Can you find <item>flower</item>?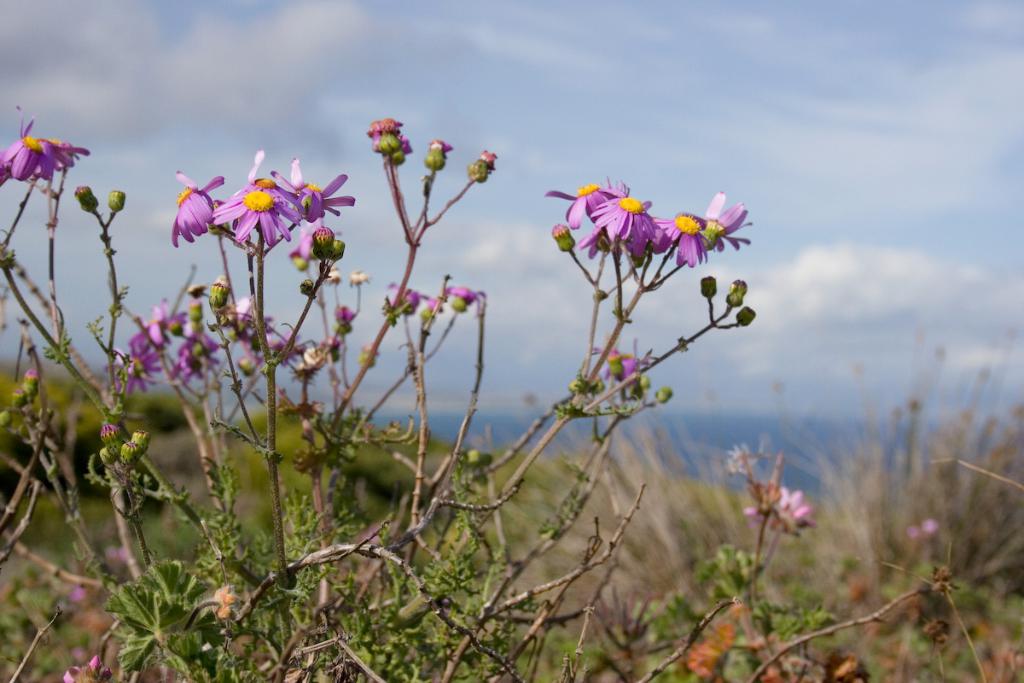
Yes, bounding box: <bbox>22, 368, 39, 395</bbox>.
